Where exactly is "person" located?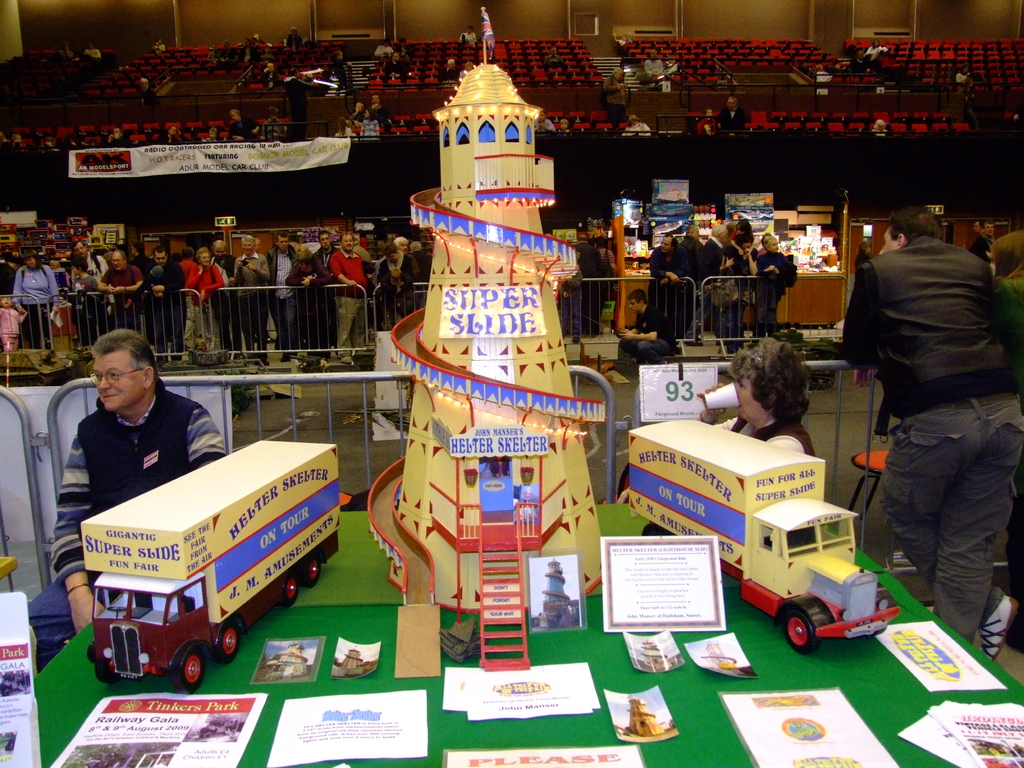
Its bounding box is pyautogui.locateOnScreen(13, 246, 68, 349).
